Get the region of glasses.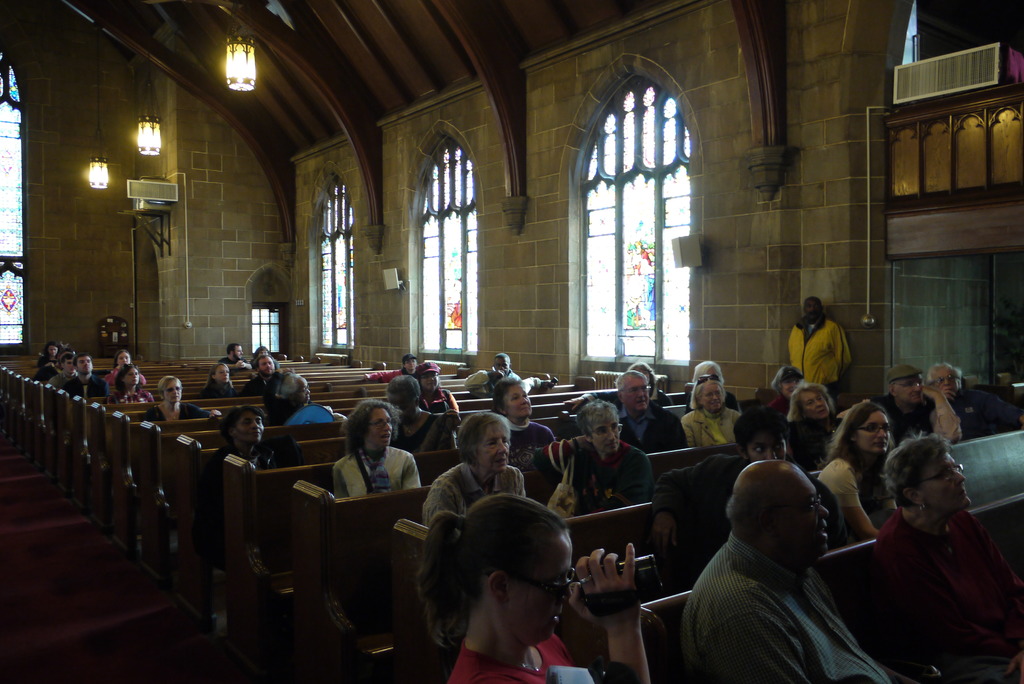
858:427:891:428.
